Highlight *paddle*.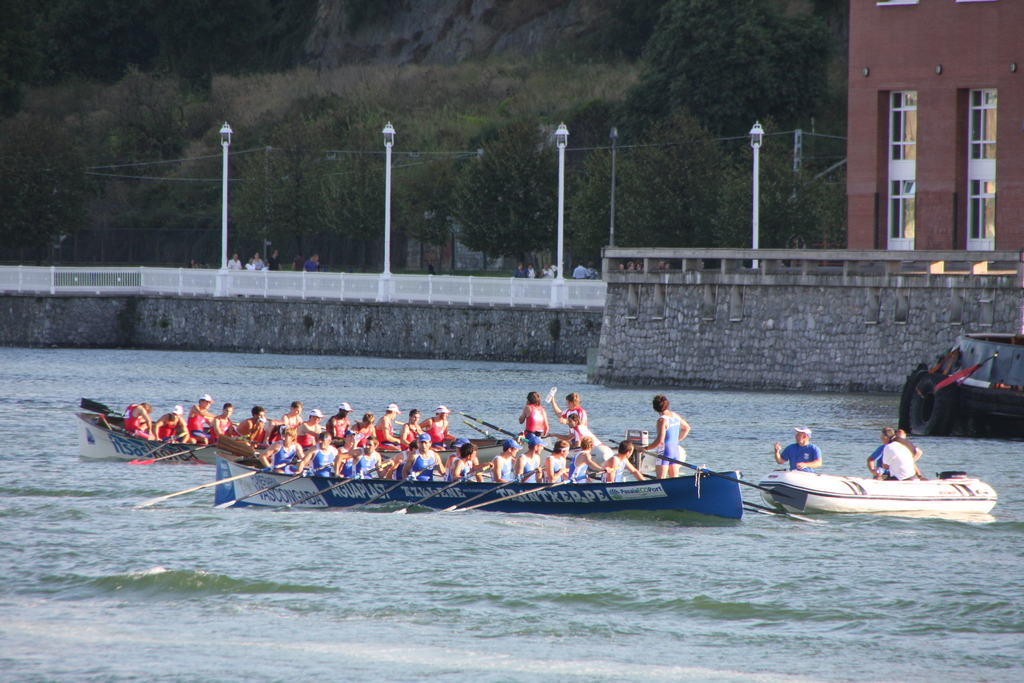
Highlighted region: <region>554, 394, 623, 477</region>.
